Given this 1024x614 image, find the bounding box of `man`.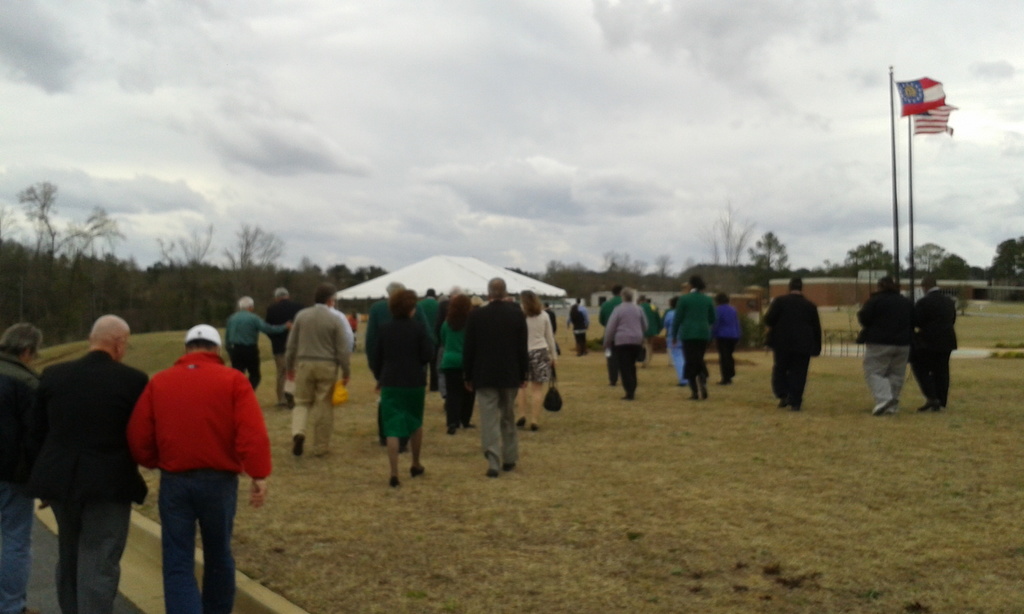
x1=35, y1=317, x2=150, y2=613.
